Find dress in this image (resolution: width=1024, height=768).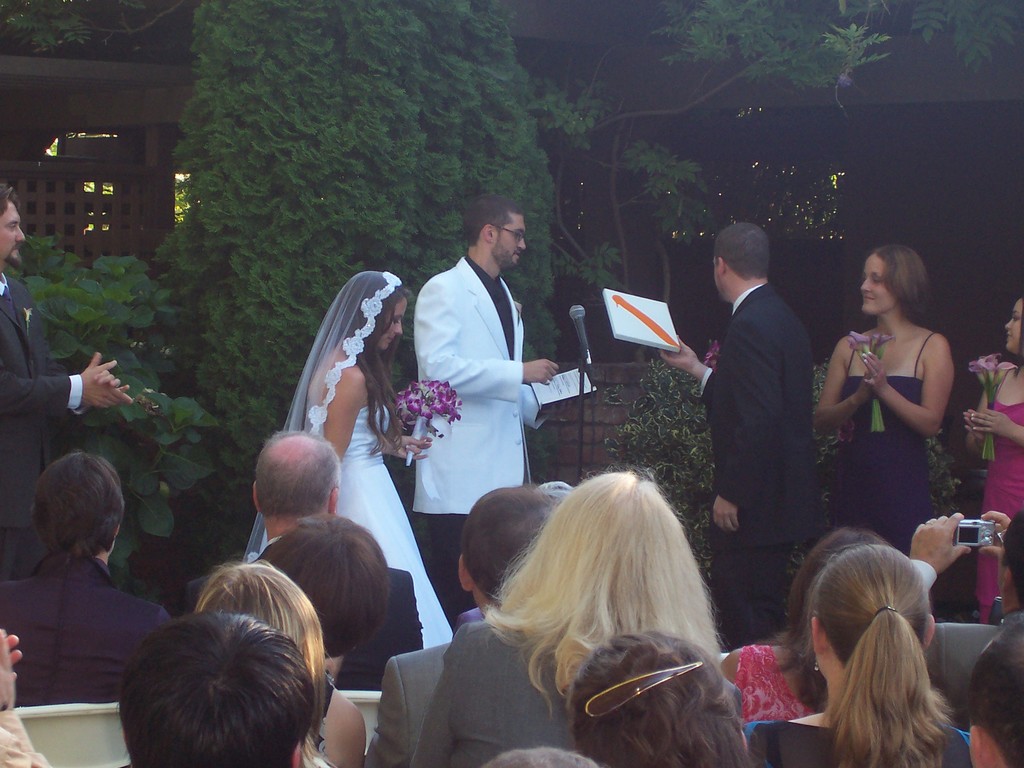
(left=323, top=402, right=454, bottom=648).
